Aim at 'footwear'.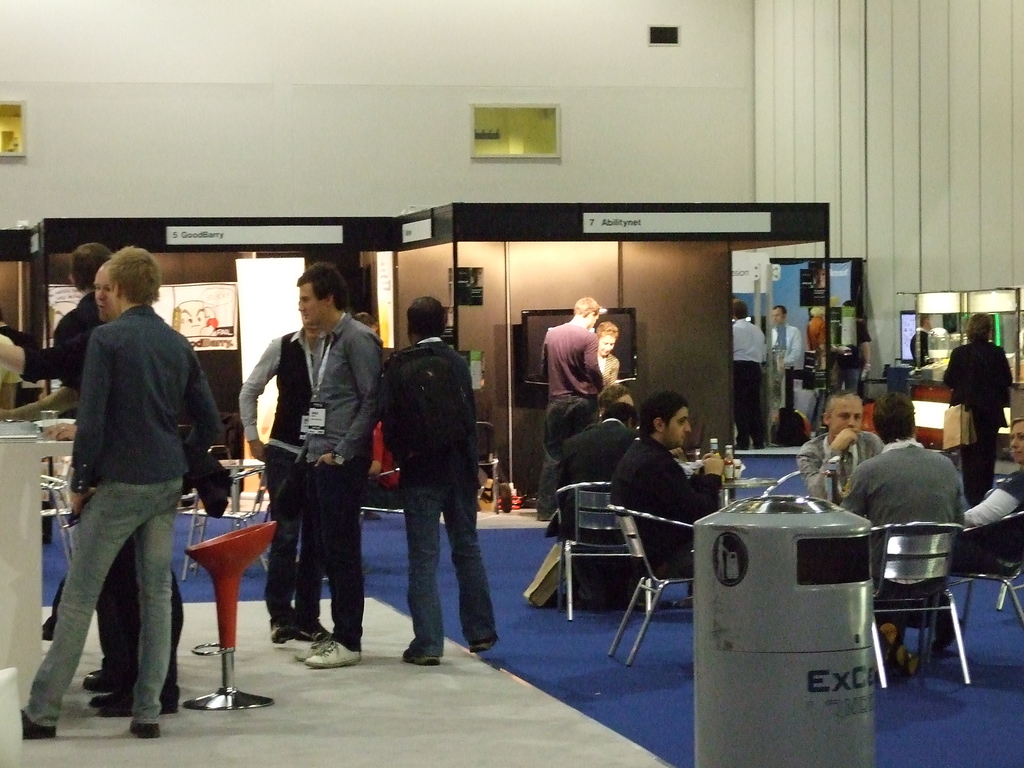
Aimed at 932, 611, 963, 653.
